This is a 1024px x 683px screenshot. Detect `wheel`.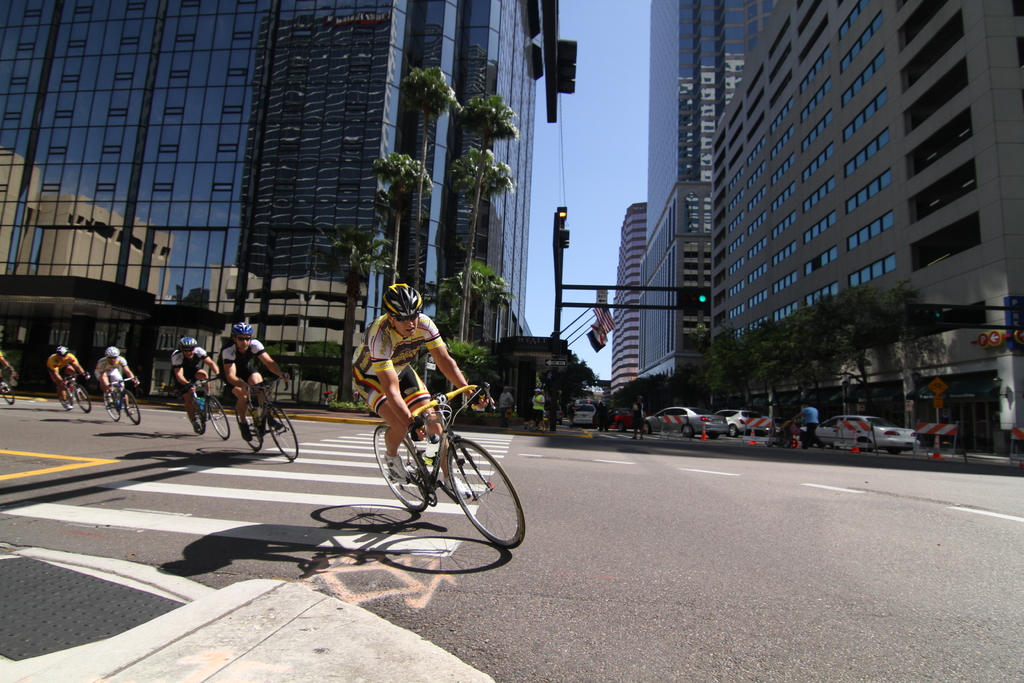
left=188, top=395, right=209, bottom=433.
